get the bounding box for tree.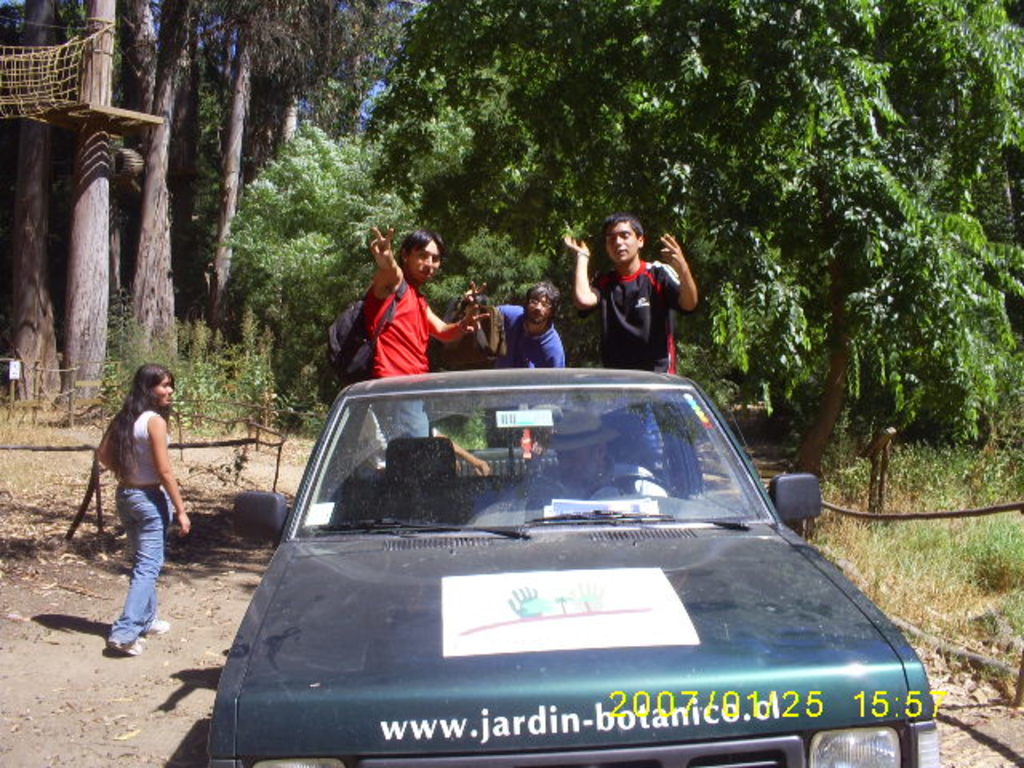
(701, 56, 1013, 517).
